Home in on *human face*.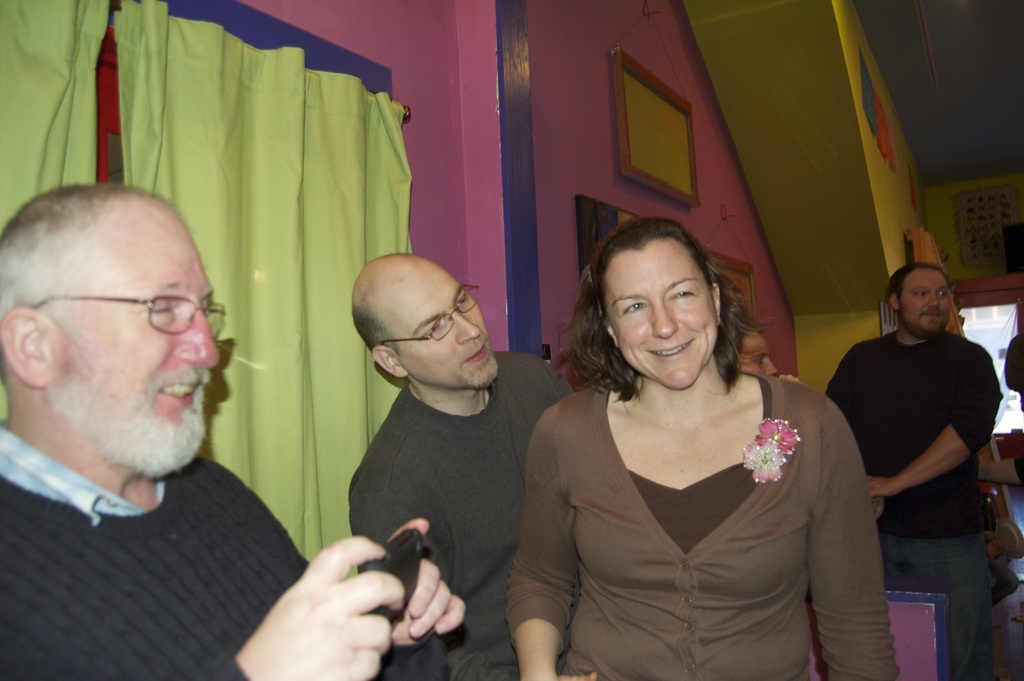
Homed in at l=389, t=264, r=495, b=391.
